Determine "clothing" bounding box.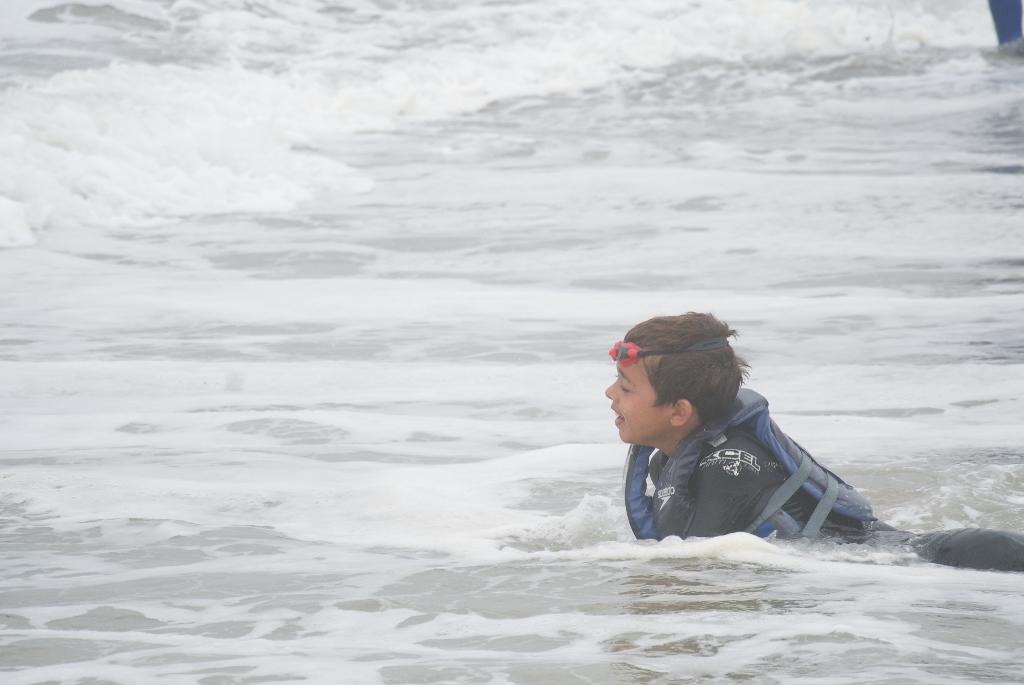
Determined: 911/530/1023/576.
